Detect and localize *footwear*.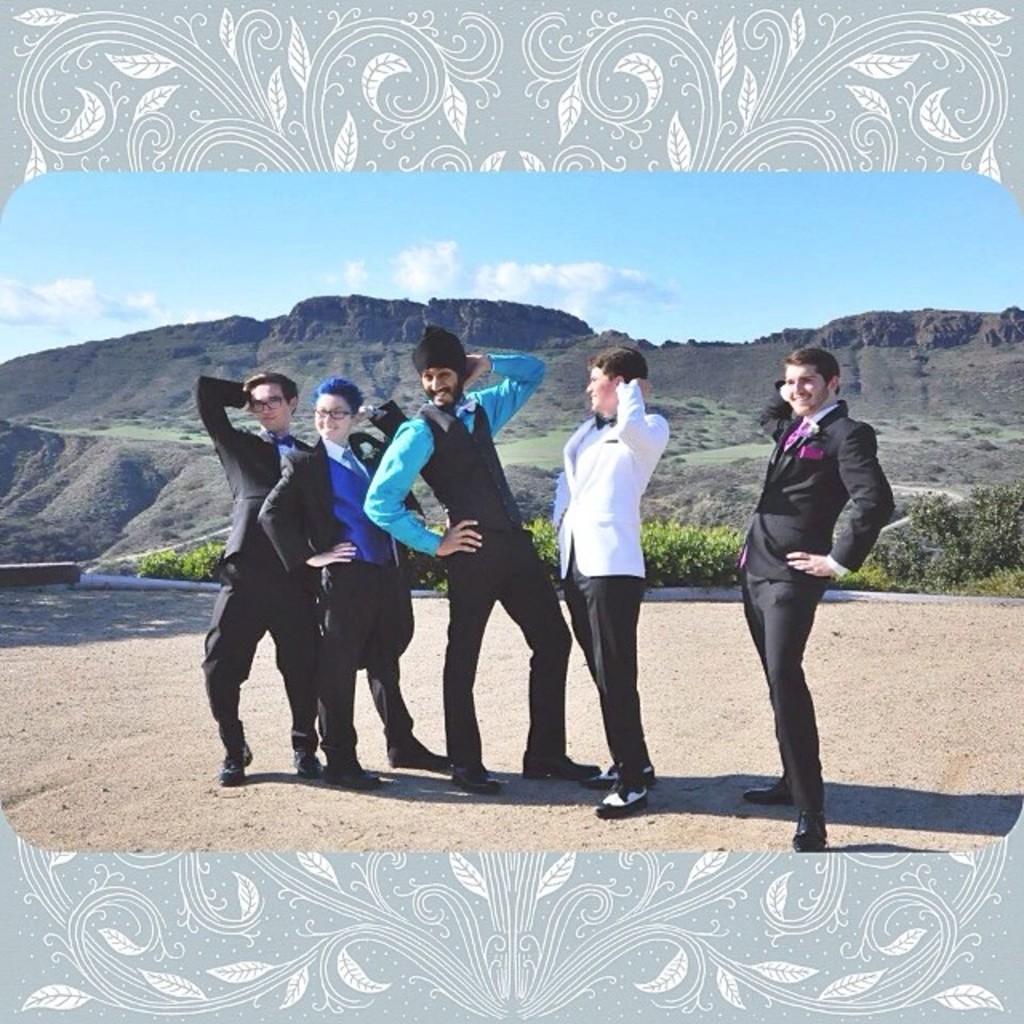
Localized at <region>790, 813, 824, 851</region>.
